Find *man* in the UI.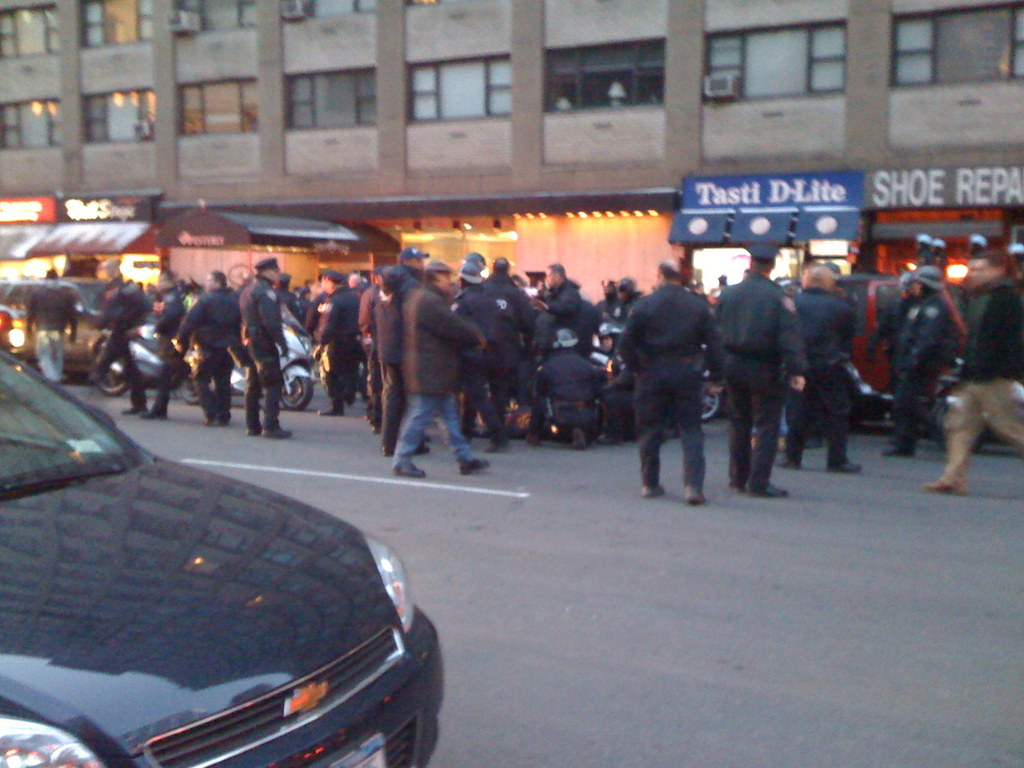
UI element at detection(286, 262, 387, 434).
